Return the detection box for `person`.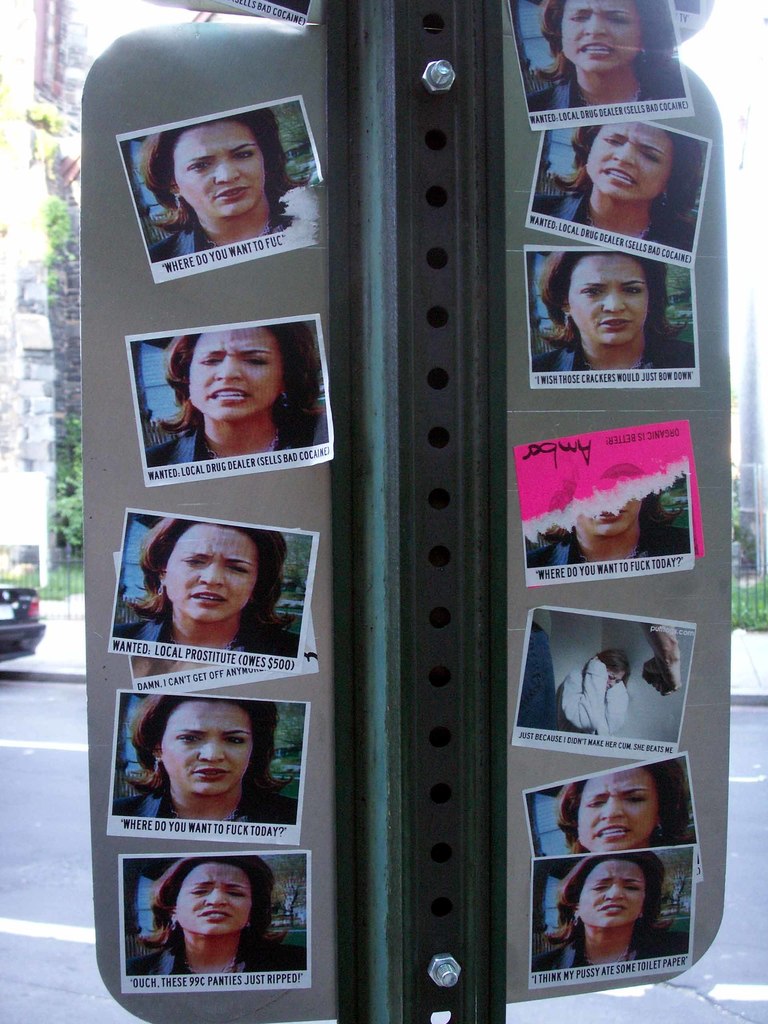
531,856,689,973.
